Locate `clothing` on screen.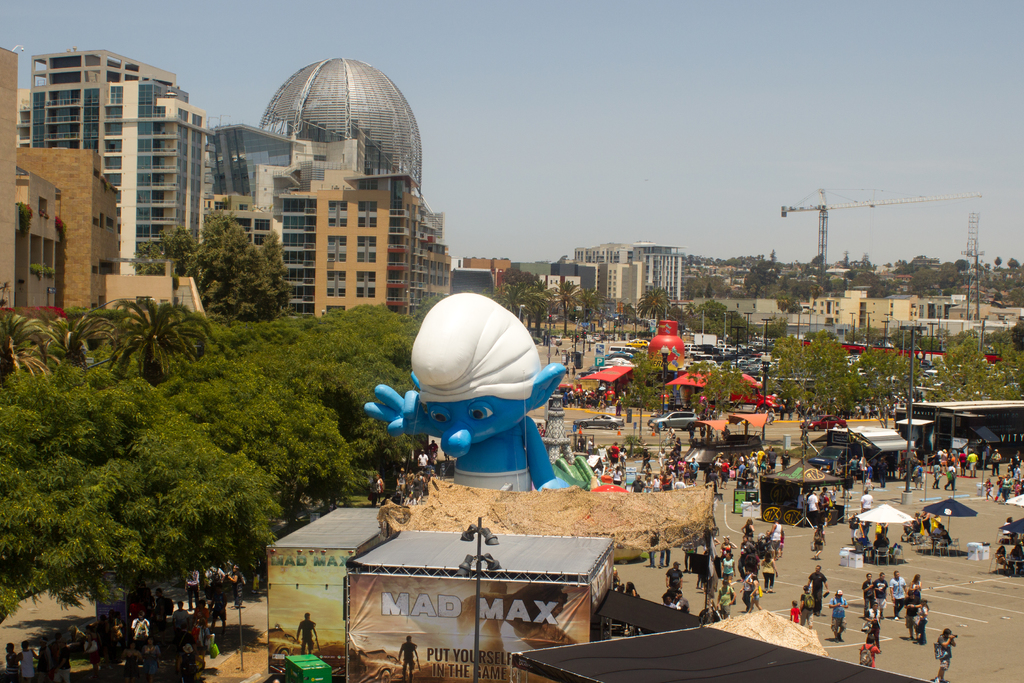
On screen at (x1=716, y1=554, x2=742, y2=586).
